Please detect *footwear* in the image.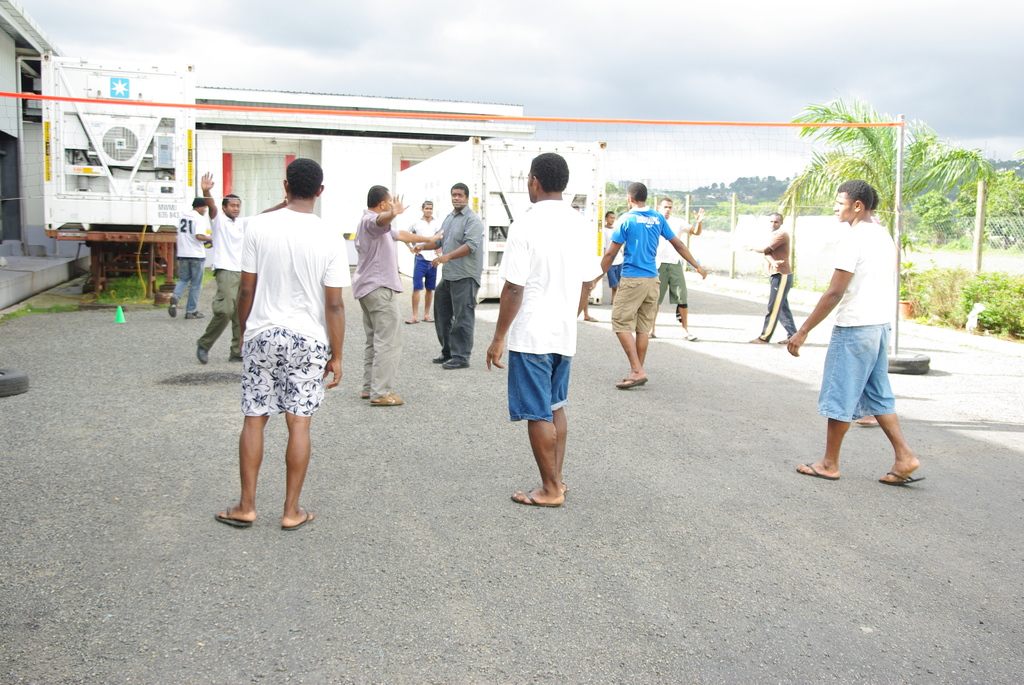
crop(196, 343, 210, 363).
